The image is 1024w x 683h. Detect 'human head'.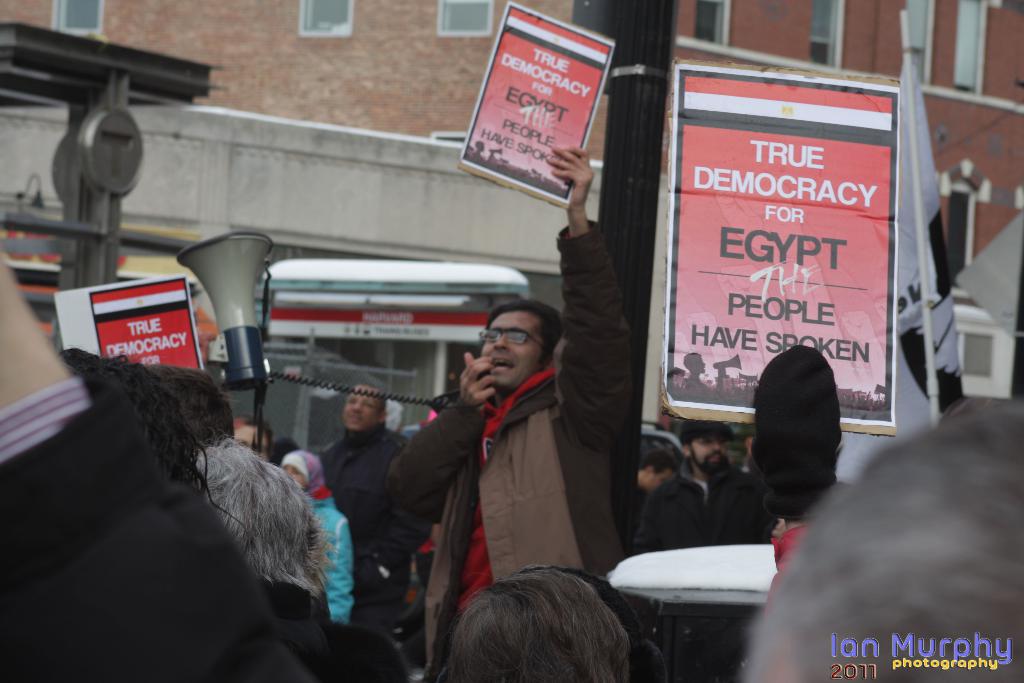
Detection: x1=146 y1=368 x2=234 y2=438.
